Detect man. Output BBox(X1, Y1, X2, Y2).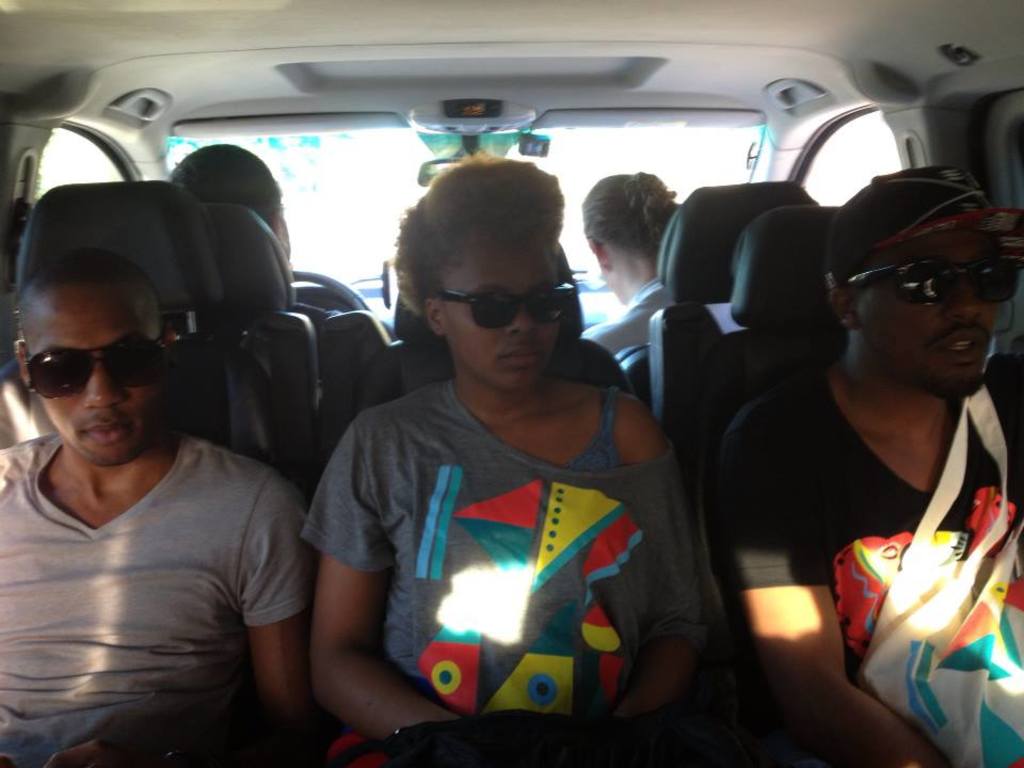
BBox(714, 162, 1023, 767).
